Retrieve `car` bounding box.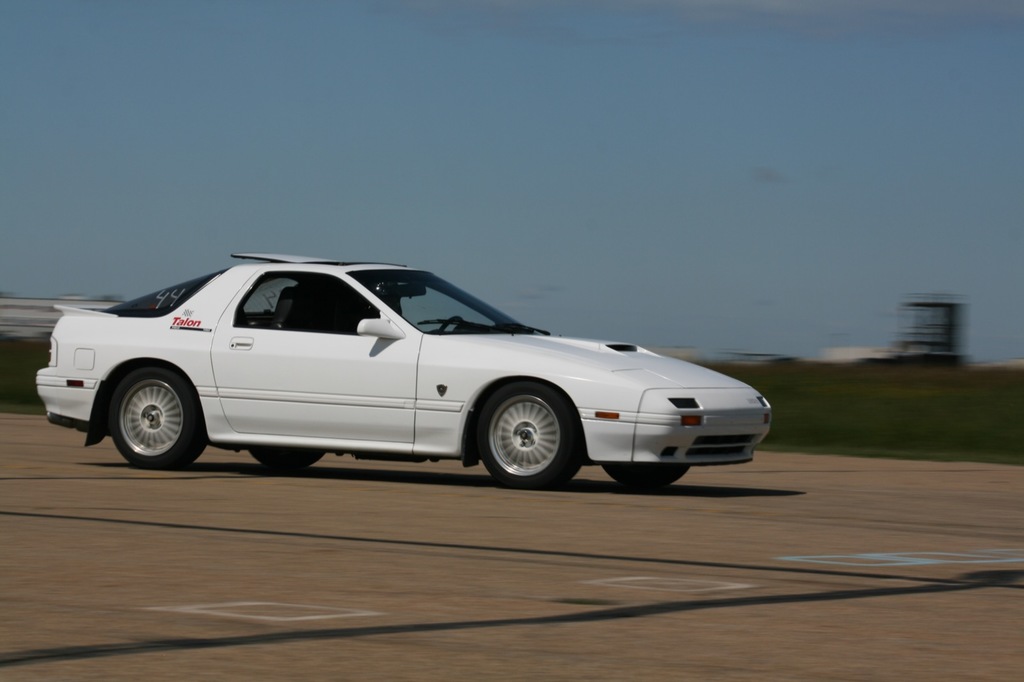
Bounding box: region(33, 253, 772, 489).
